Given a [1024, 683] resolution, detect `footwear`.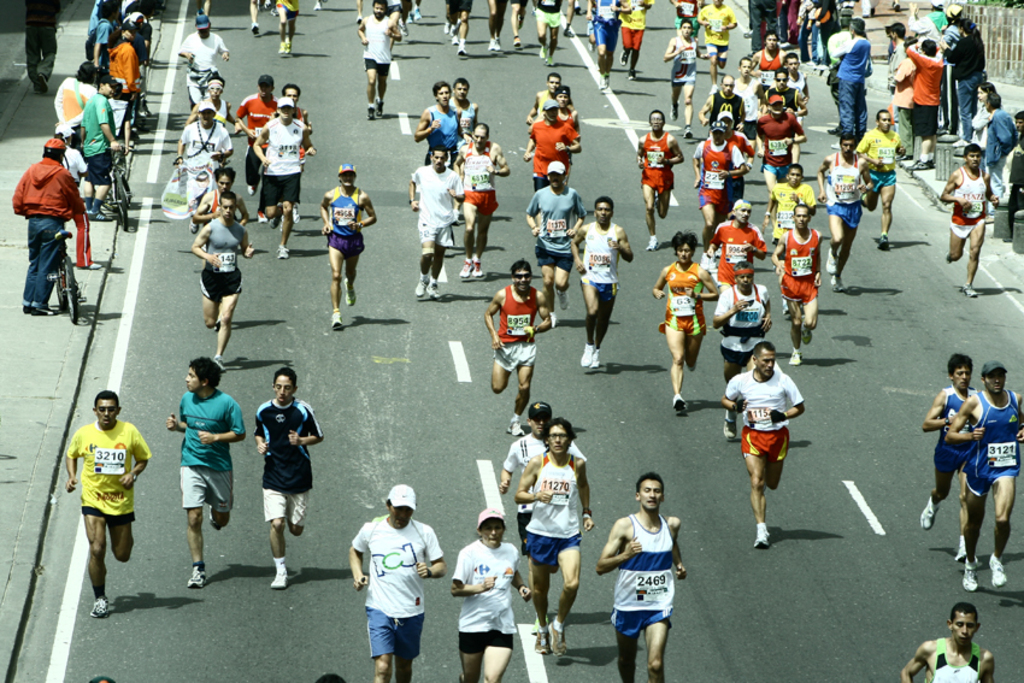
x1=364, y1=100, x2=373, y2=117.
